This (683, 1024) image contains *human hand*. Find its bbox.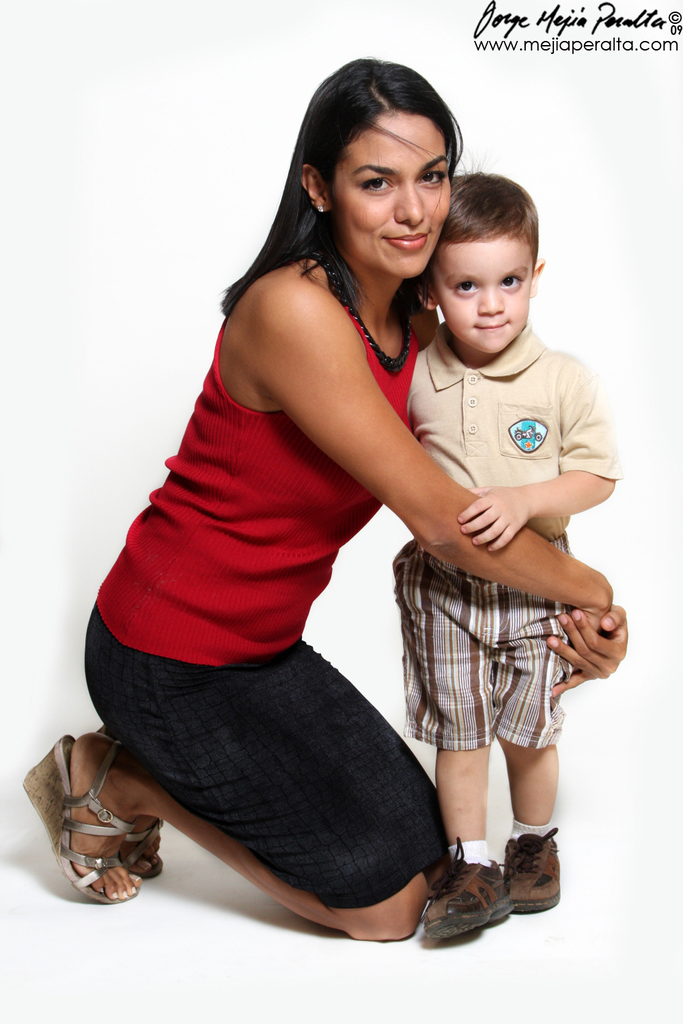
452, 479, 556, 555.
